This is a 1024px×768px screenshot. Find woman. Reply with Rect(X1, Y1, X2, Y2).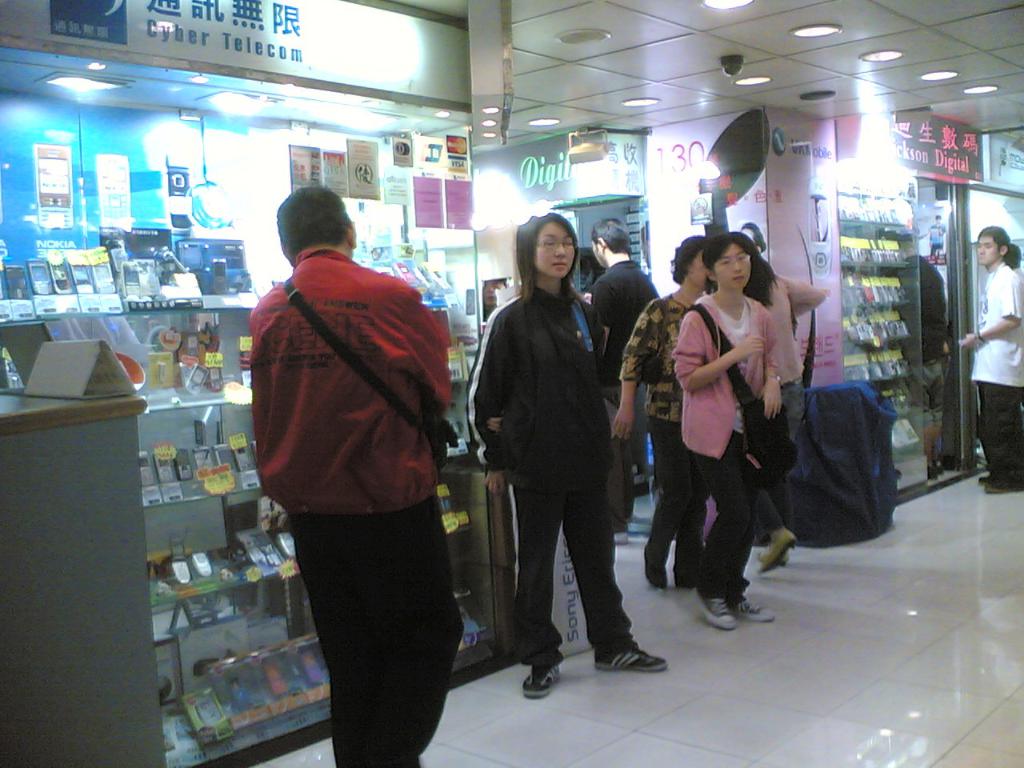
Rect(672, 225, 788, 630).
